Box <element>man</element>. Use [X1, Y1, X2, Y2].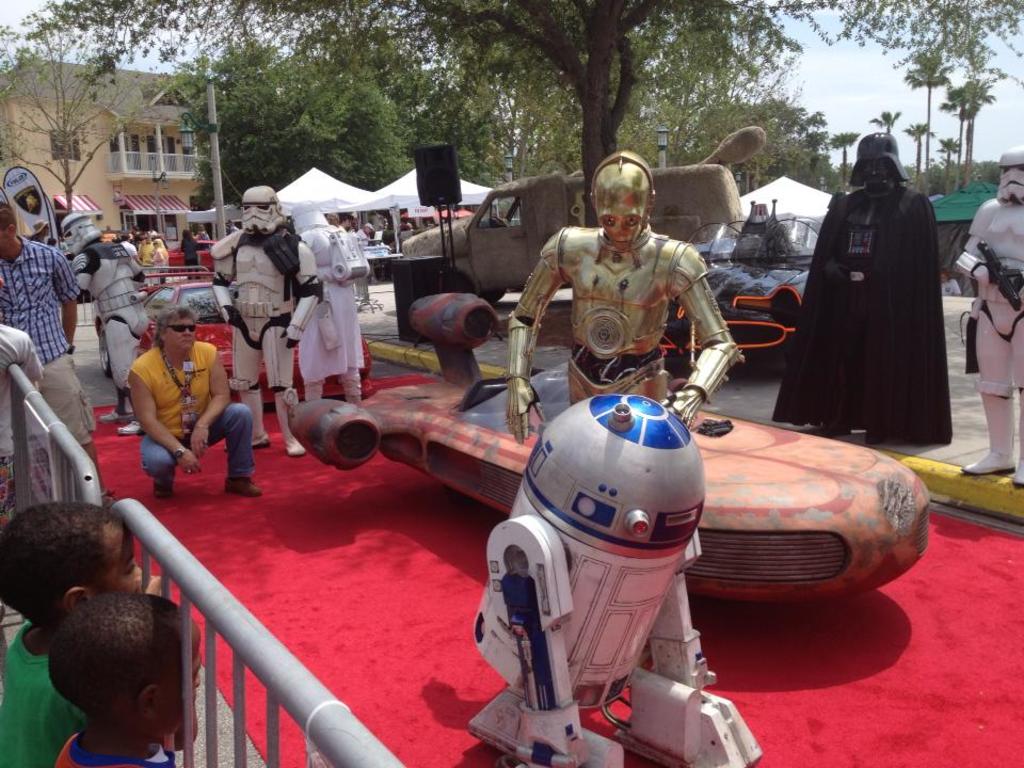
[0, 203, 116, 524].
